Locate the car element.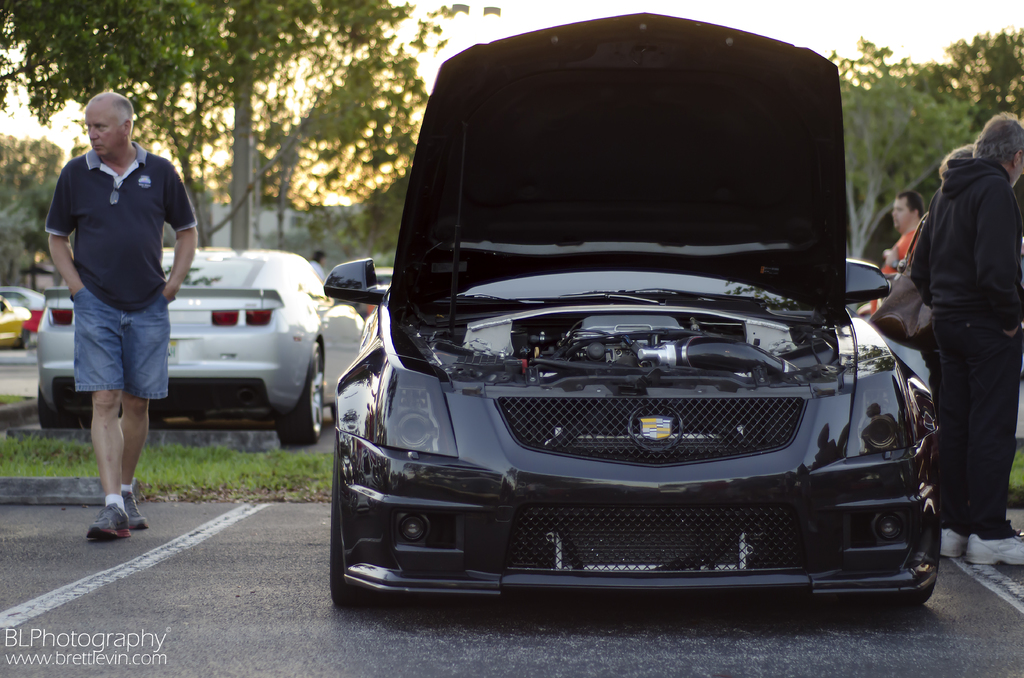
Element bbox: select_region(0, 301, 38, 352).
